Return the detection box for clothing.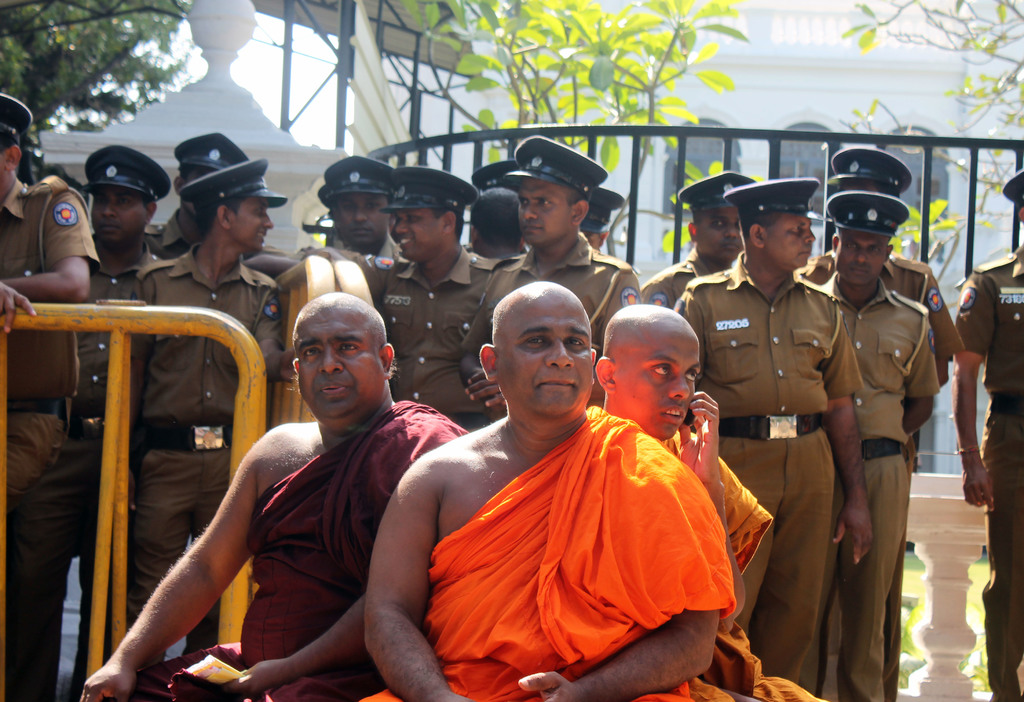
locate(458, 225, 645, 364).
